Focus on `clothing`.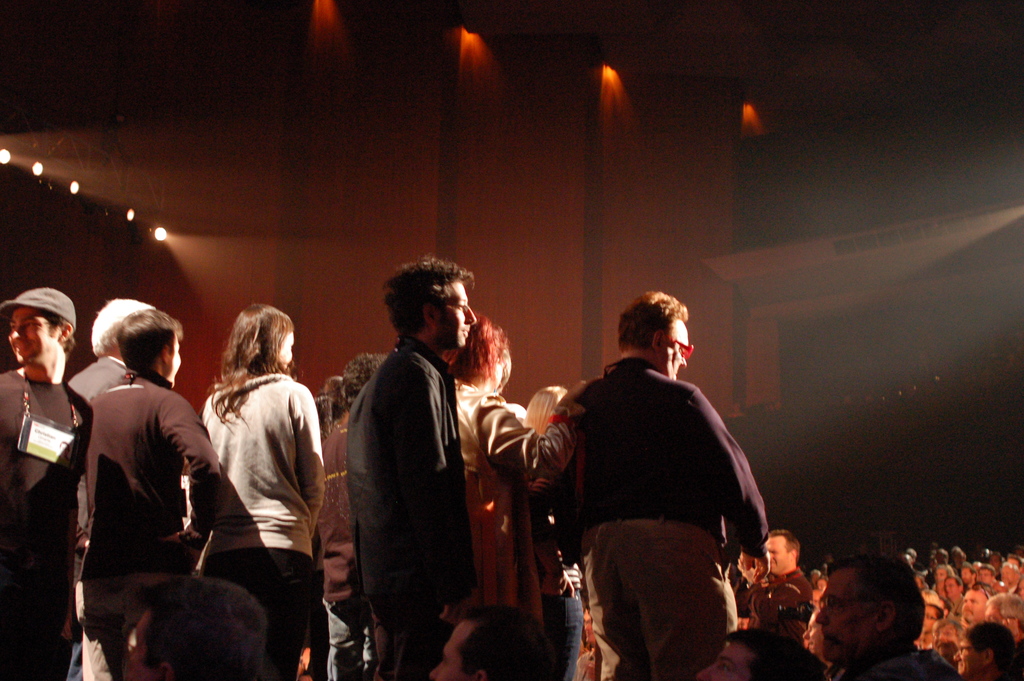
Focused at left=442, top=377, right=577, bottom=680.
